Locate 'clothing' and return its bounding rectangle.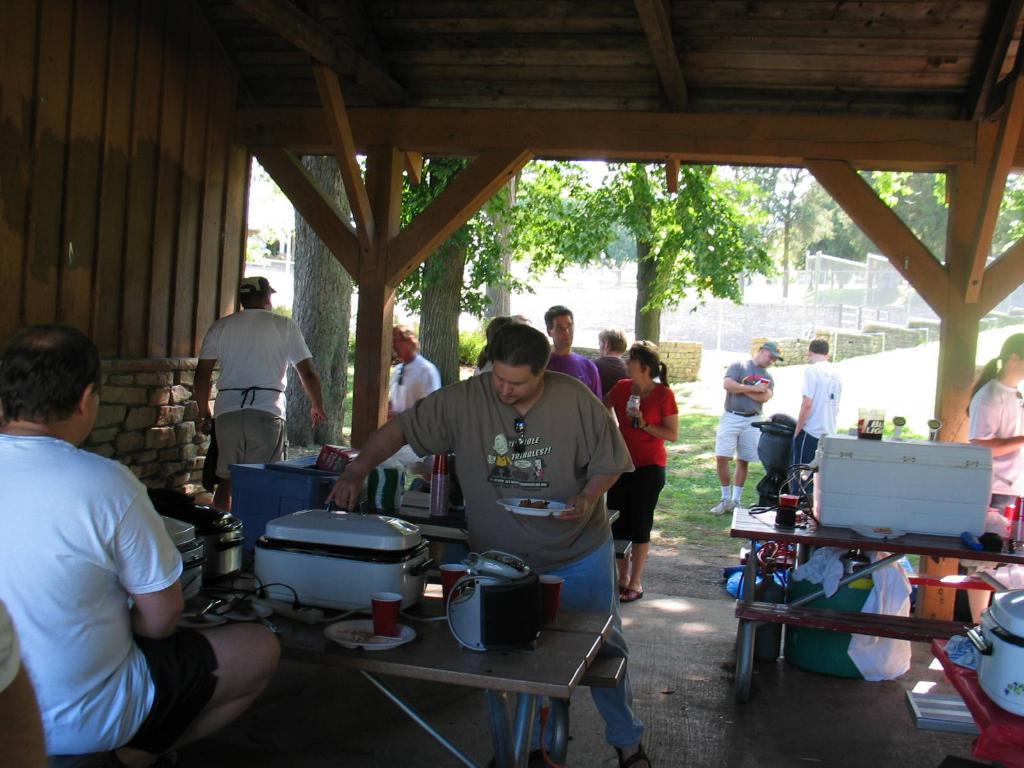
396, 371, 643, 750.
